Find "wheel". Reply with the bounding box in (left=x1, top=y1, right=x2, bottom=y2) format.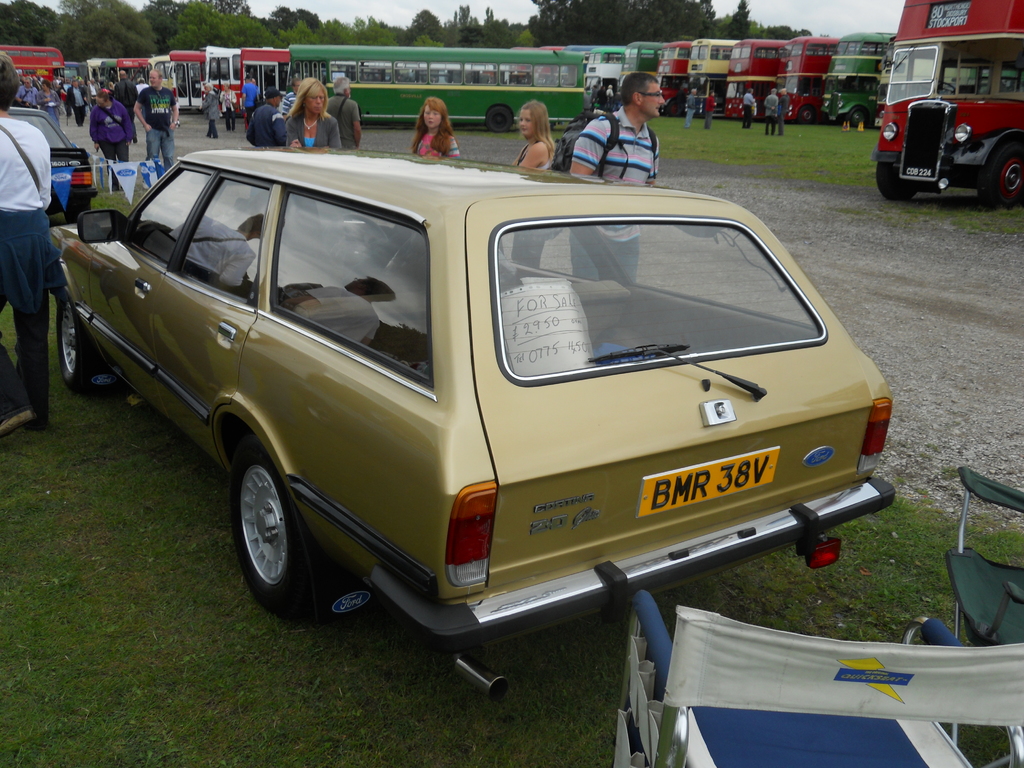
(left=844, top=106, right=867, bottom=127).
